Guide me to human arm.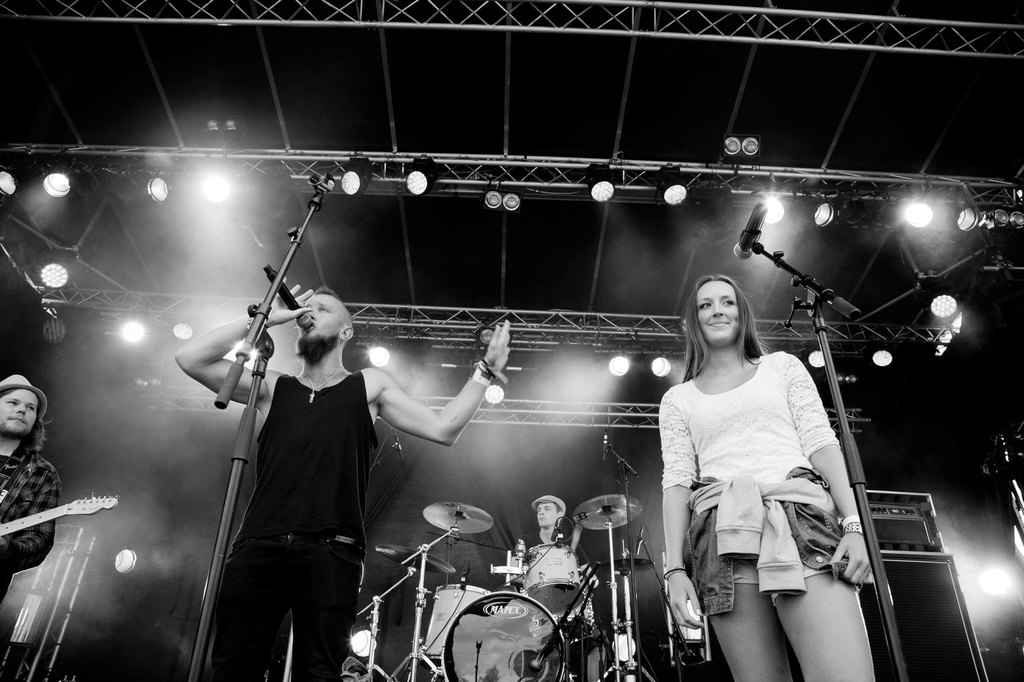
Guidance: detection(362, 315, 509, 445).
